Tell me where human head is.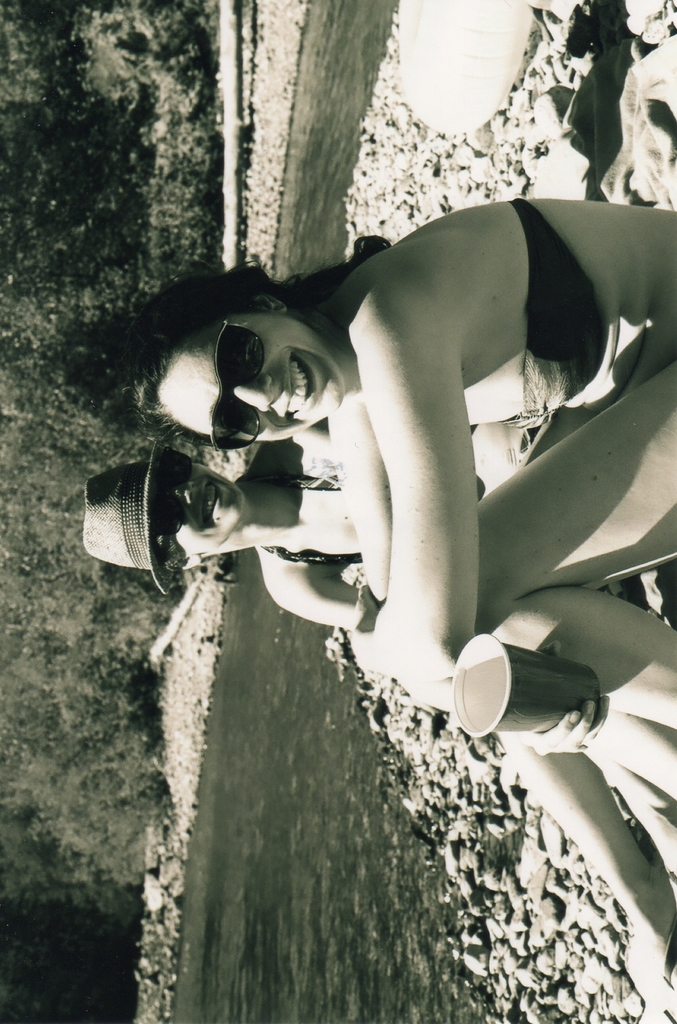
human head is at region(157, 273, 367, 439).
